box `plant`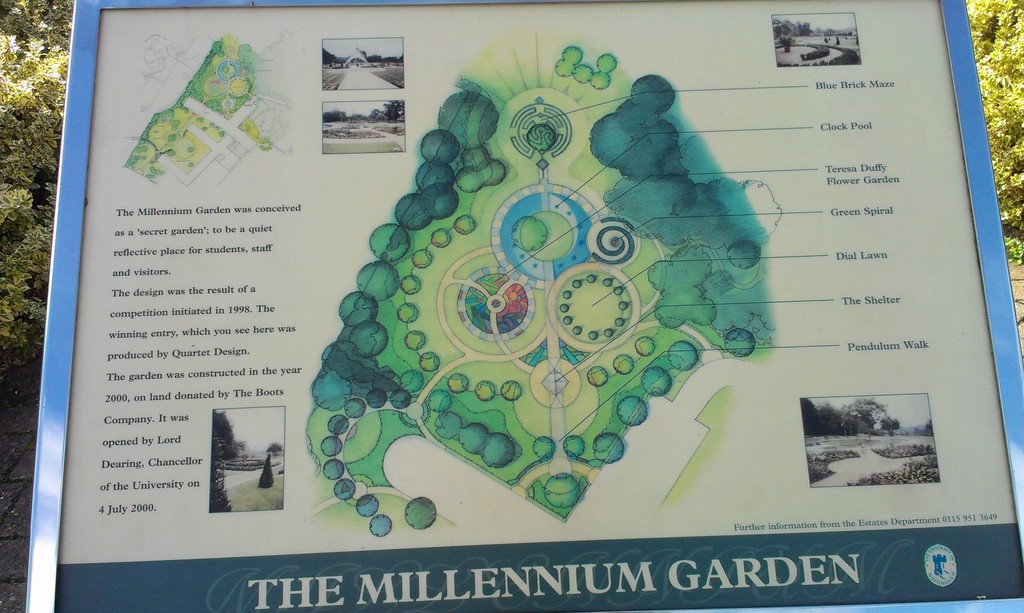
{"left": 964, "top": 0, "right": 1023, "bottom": 266}
